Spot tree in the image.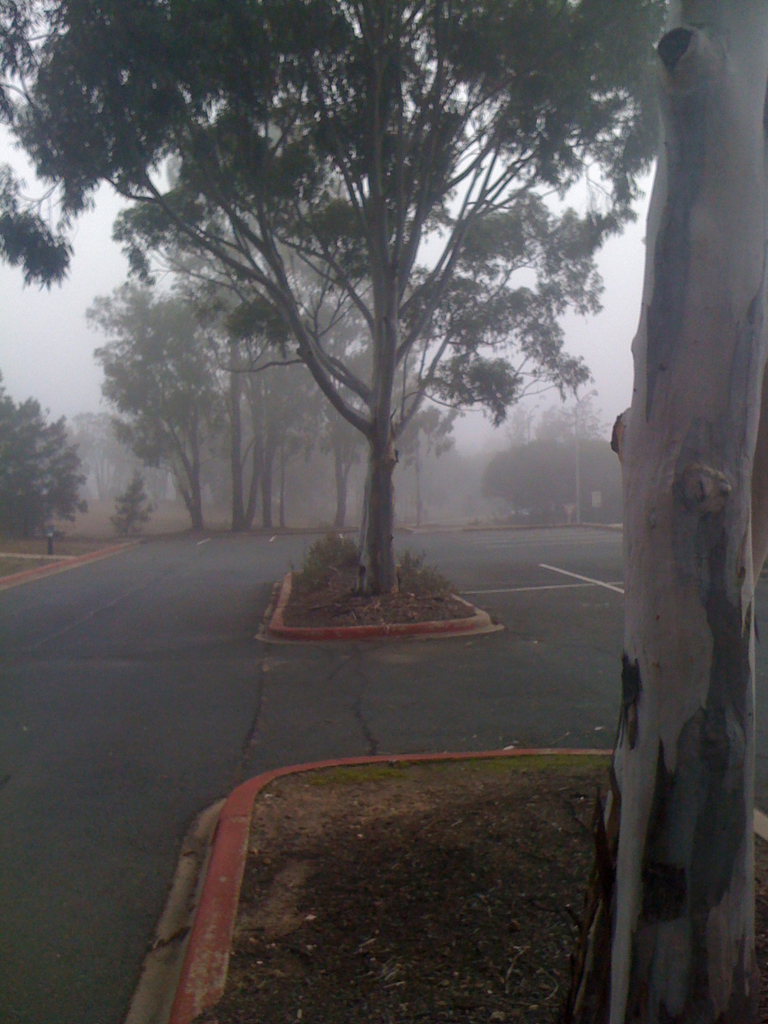
tree found at 570/1/767/1023.
